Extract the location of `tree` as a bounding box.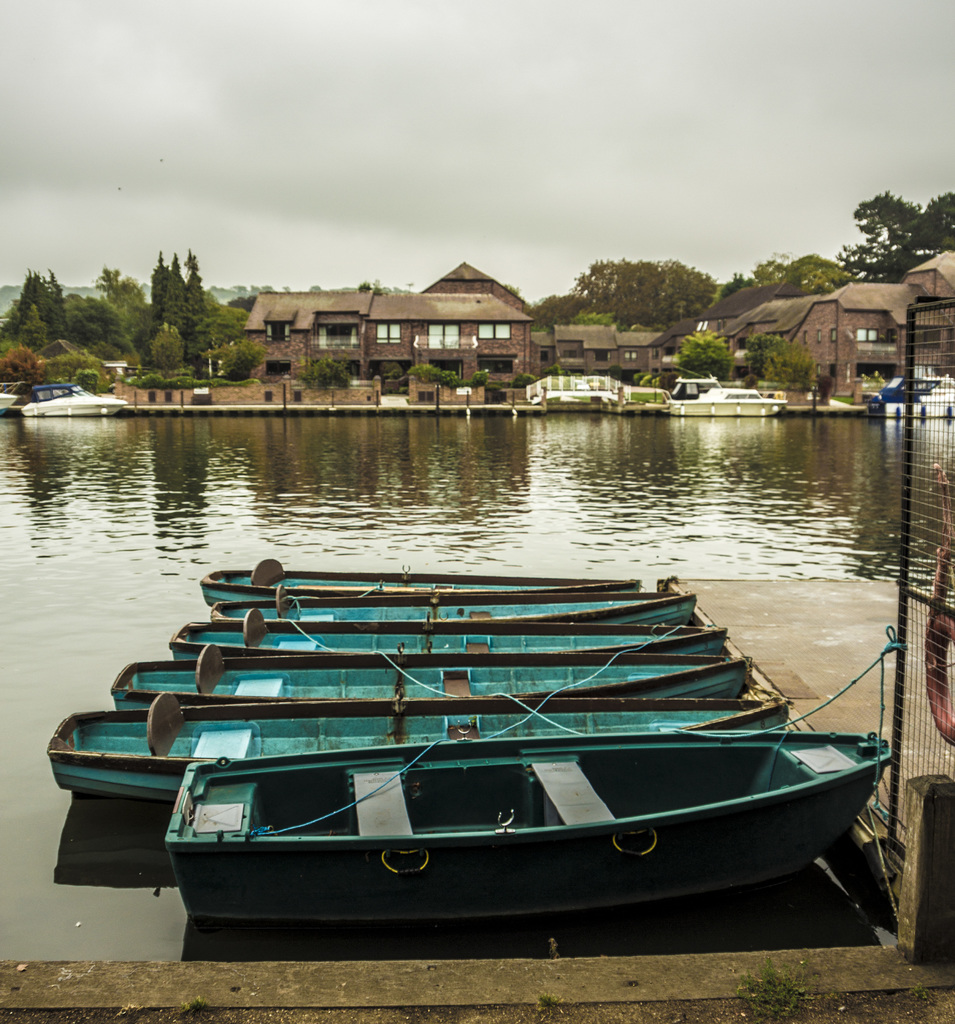
760 252 781 285.
